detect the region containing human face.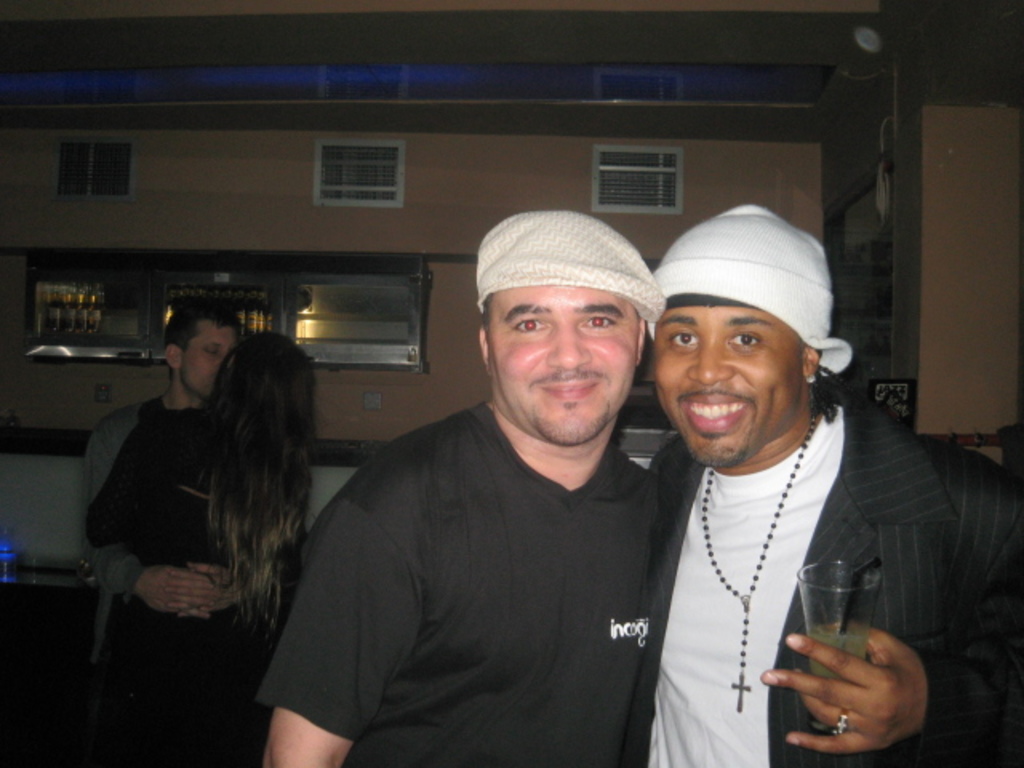
box=[485, 282, 642, 443].
